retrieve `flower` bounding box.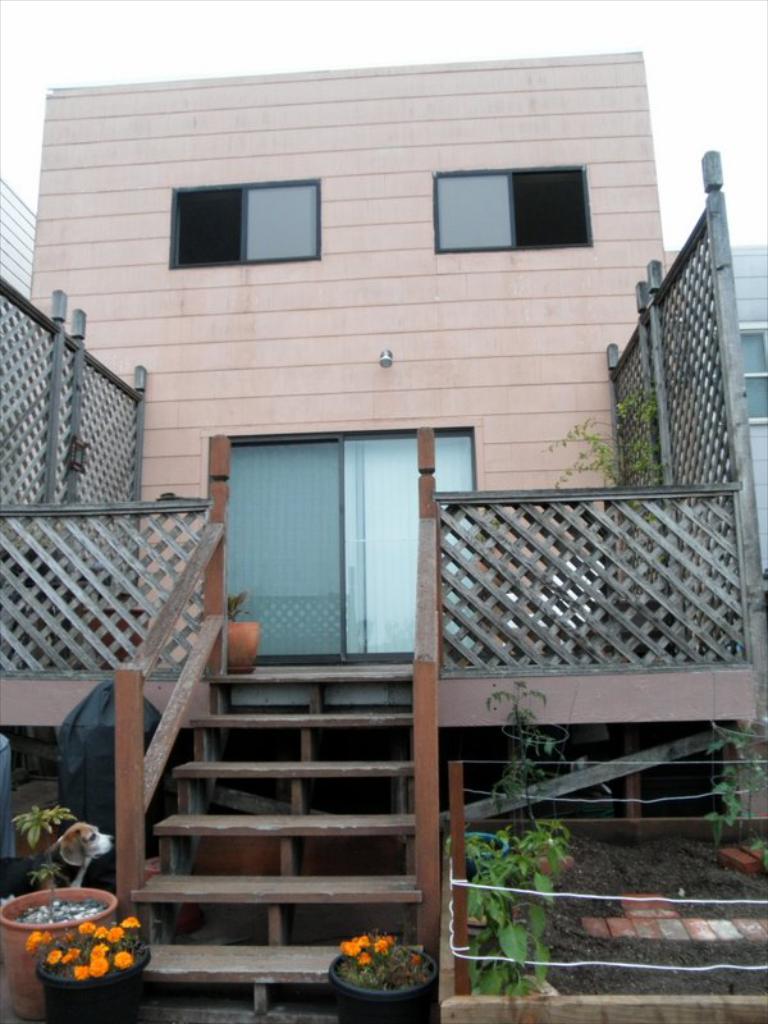
Bounding box: 96, 925, 108, 938.
